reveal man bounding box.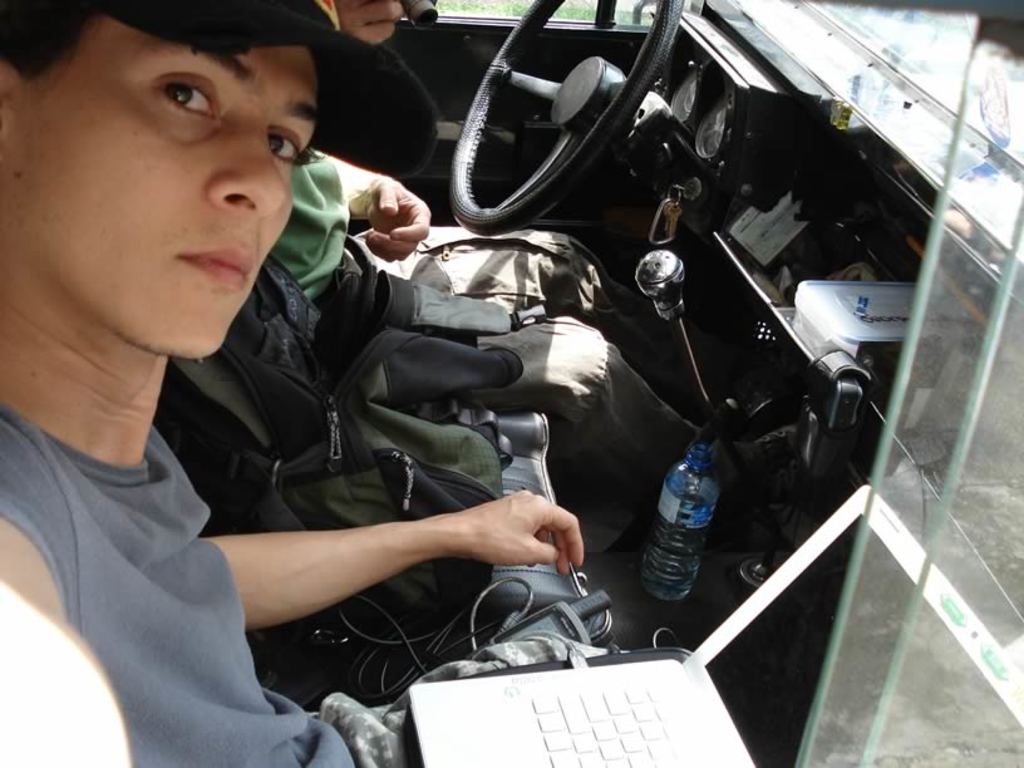
Revealed: left=269, top=0, right=807, bottom=522.
